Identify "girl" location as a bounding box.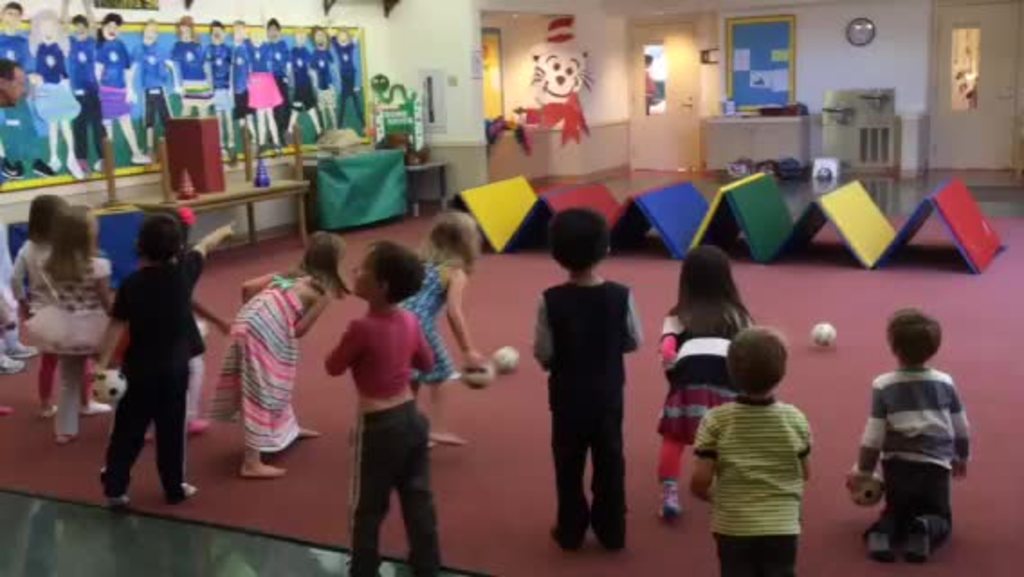
[662,245,759,523].
